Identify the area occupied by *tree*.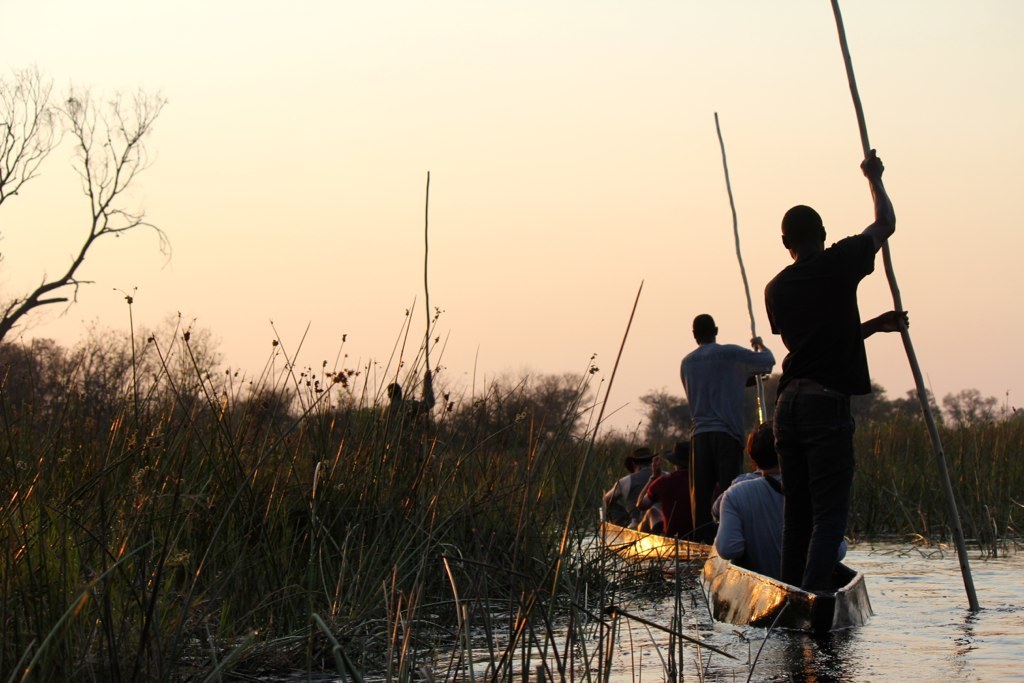
Area: 34:73:166:382.
